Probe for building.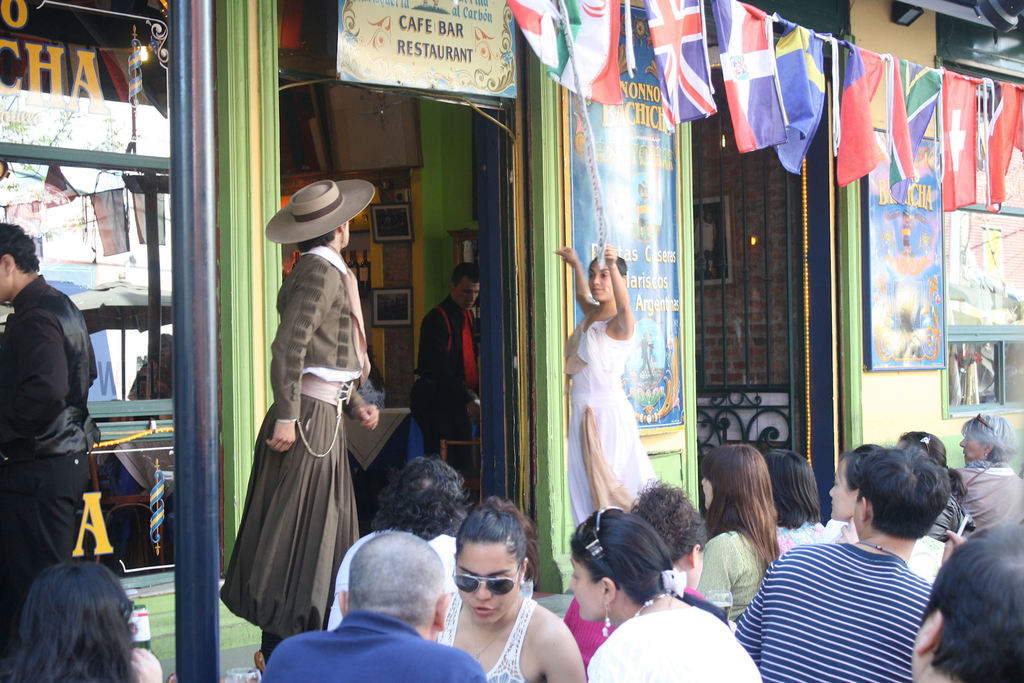
Probe result: (0,0,1023,659).
